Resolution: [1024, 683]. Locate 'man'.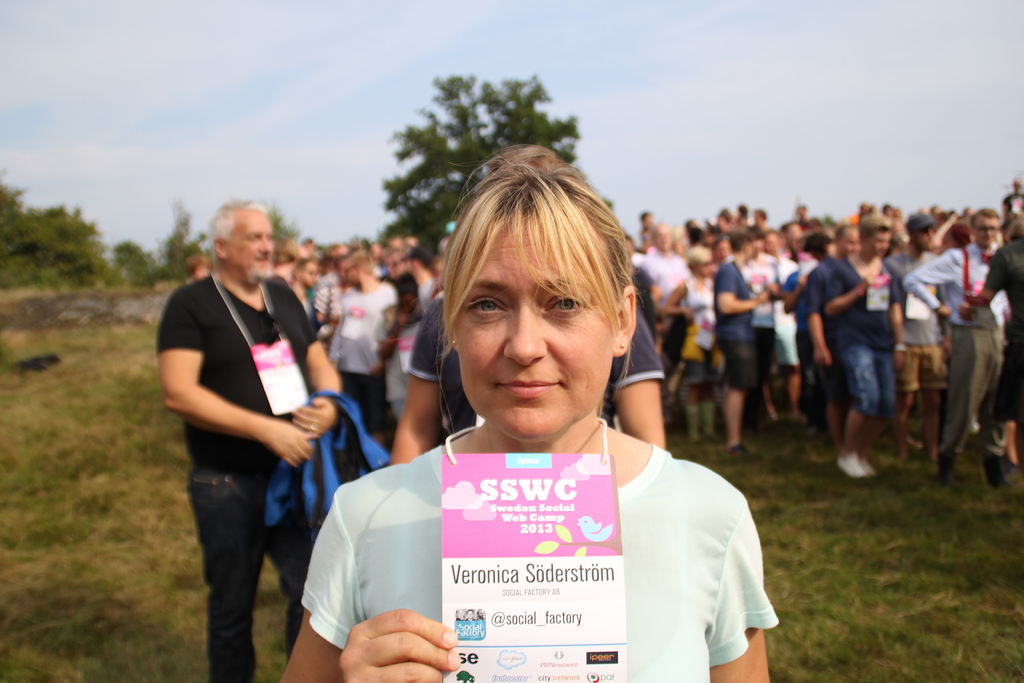
crop(161, 178, 346, 670).
